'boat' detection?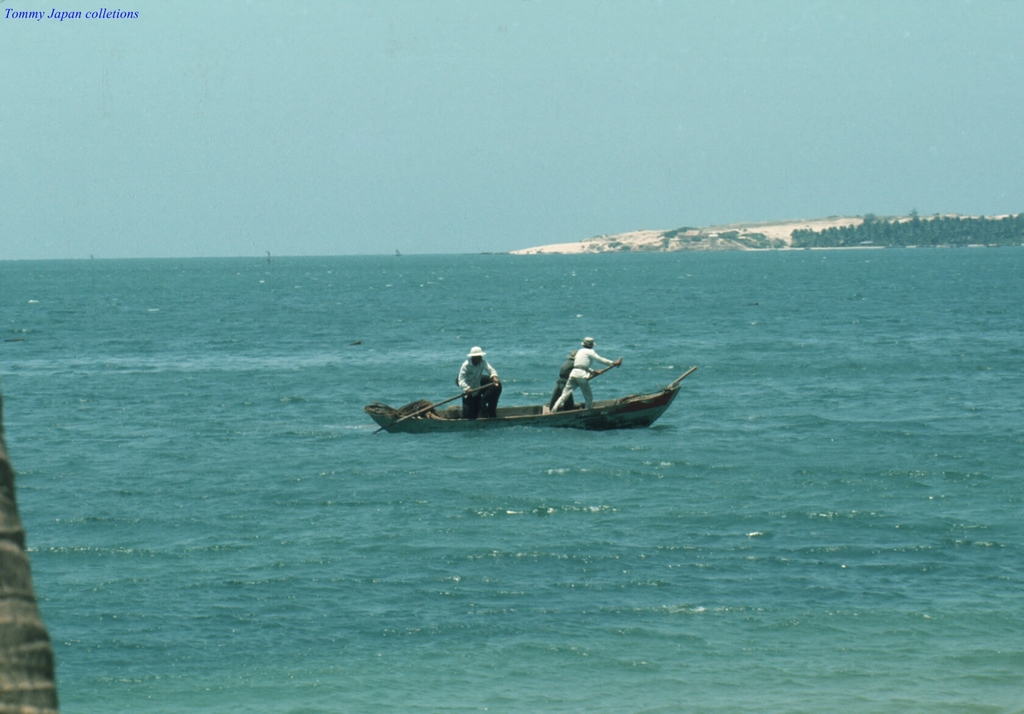
355,343,694,450
